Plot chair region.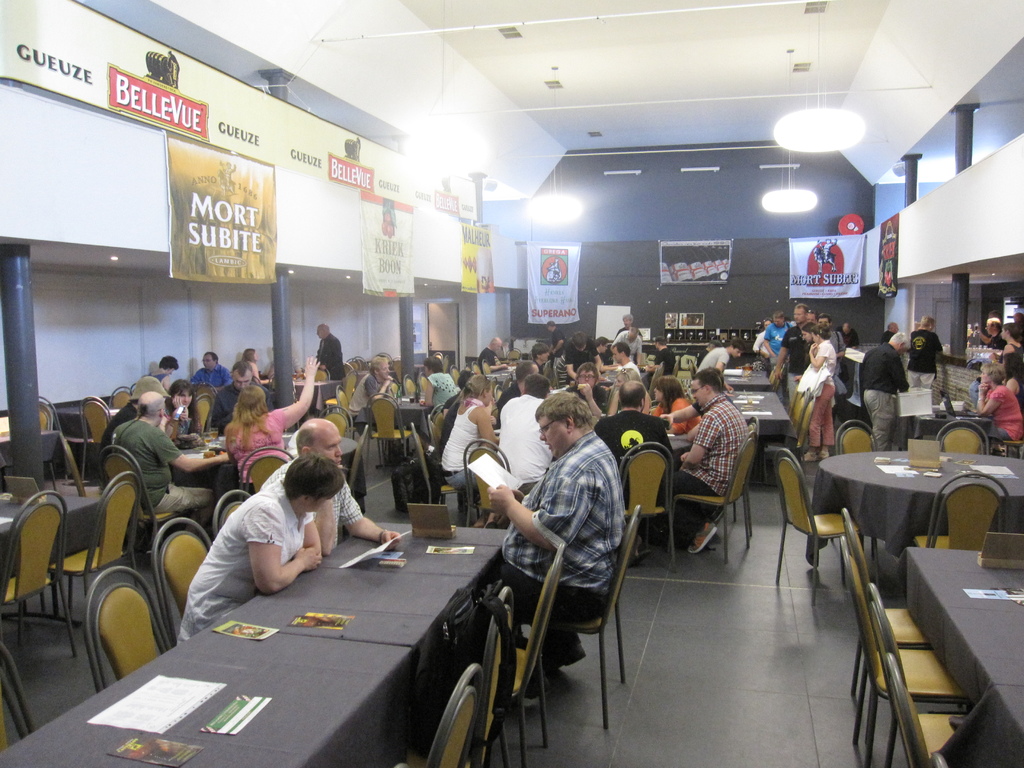
Plotted at detection(79, 396, 118, 490).
